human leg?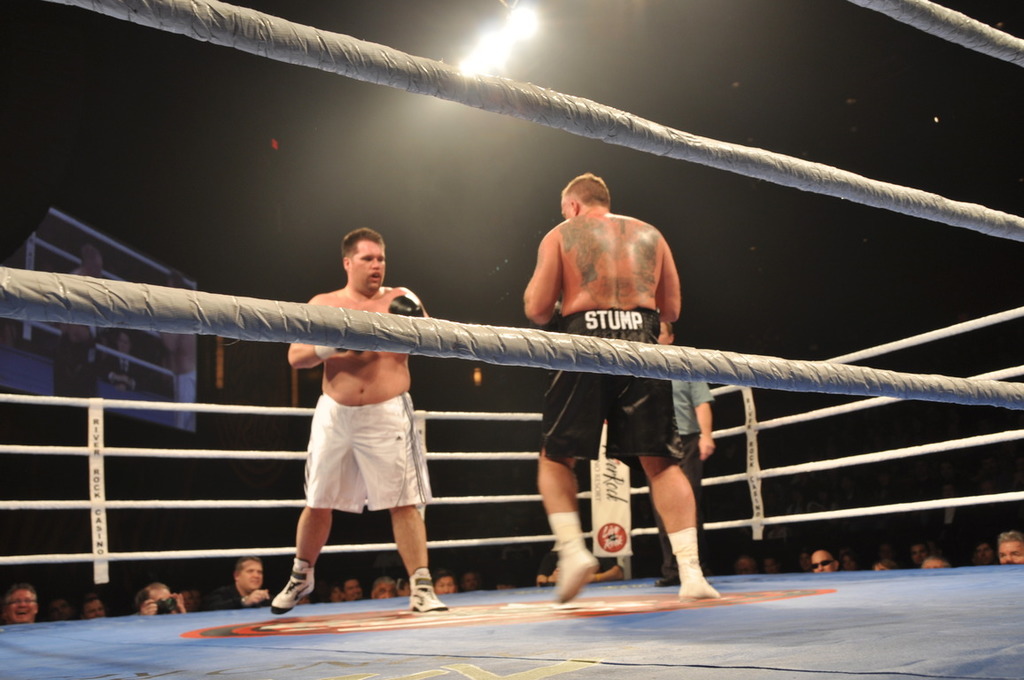
(left=542, top=446, right=600, bottom=607)
